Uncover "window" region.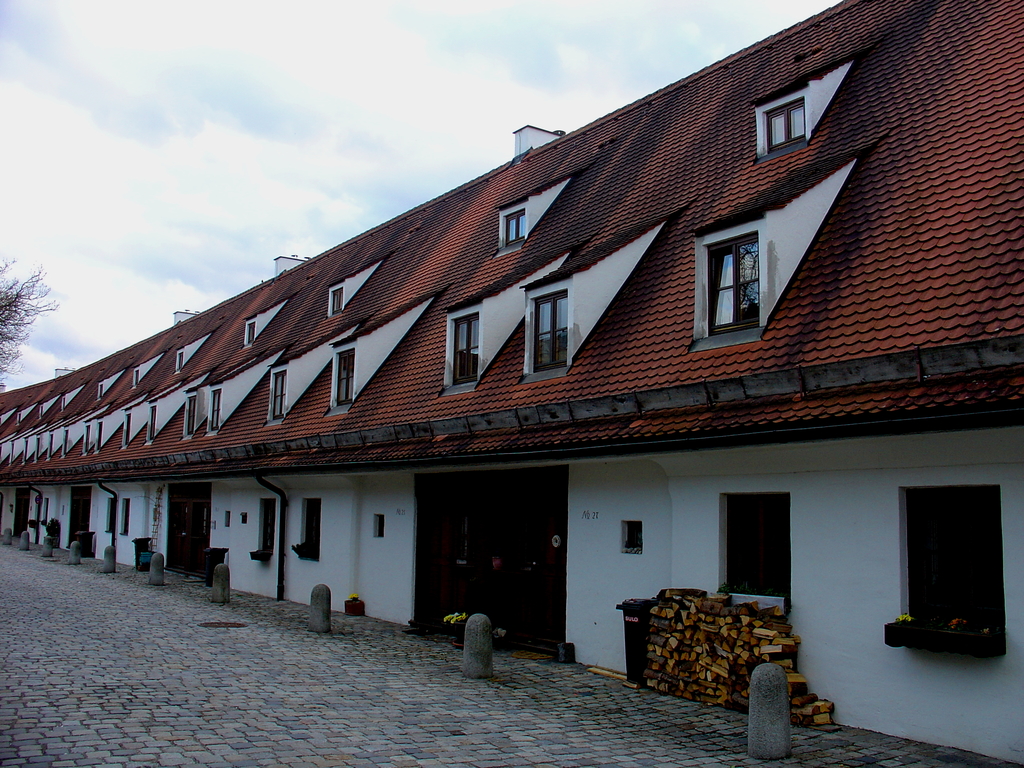
Uncovered: x1=250 y1=500 x2=276 y2=557.
